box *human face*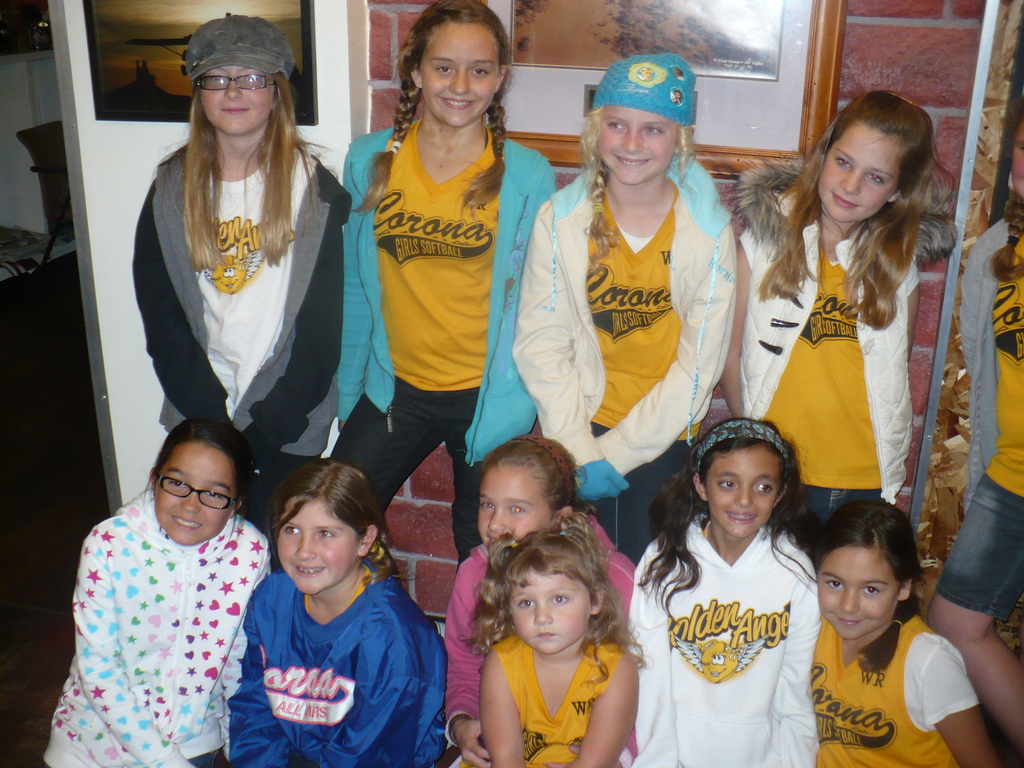
l=422, t=28, r=497, b=125
